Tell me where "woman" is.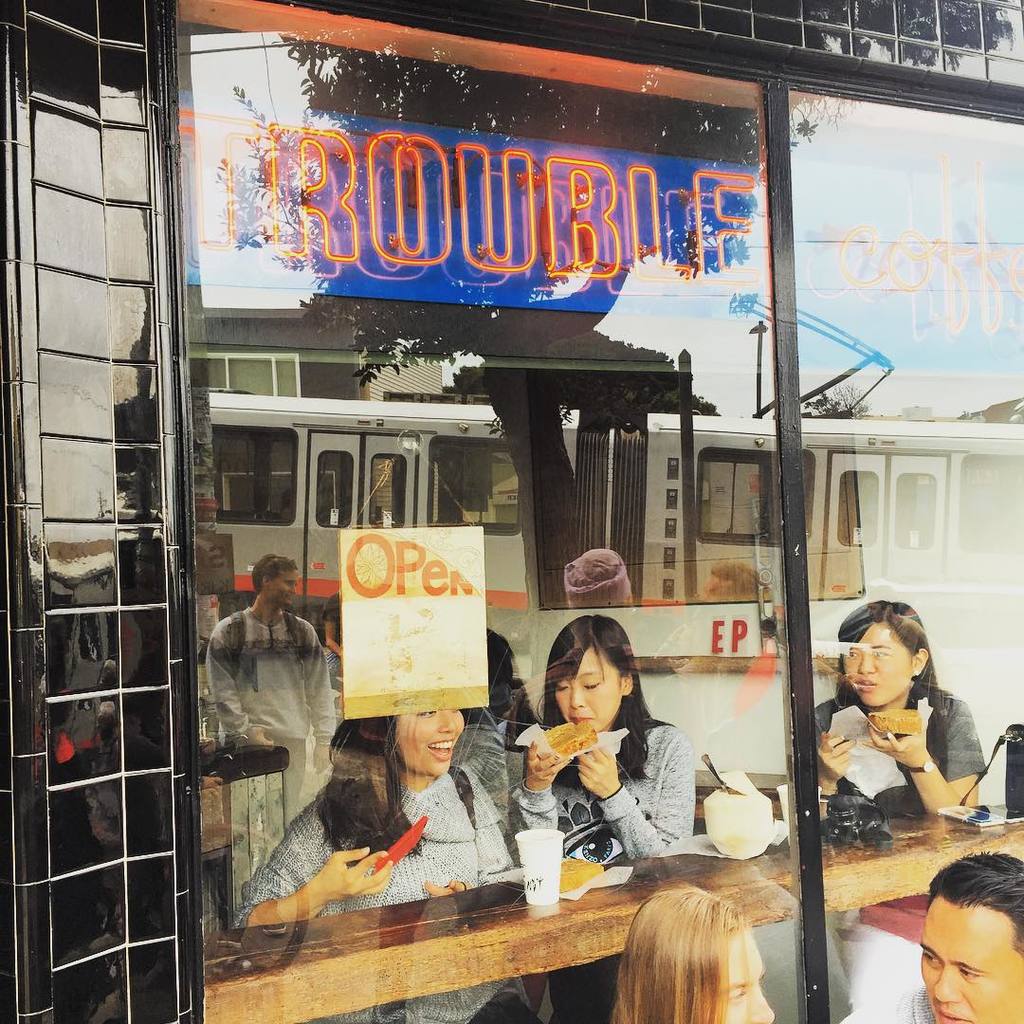
"woman" is at [810,595,981,834].
